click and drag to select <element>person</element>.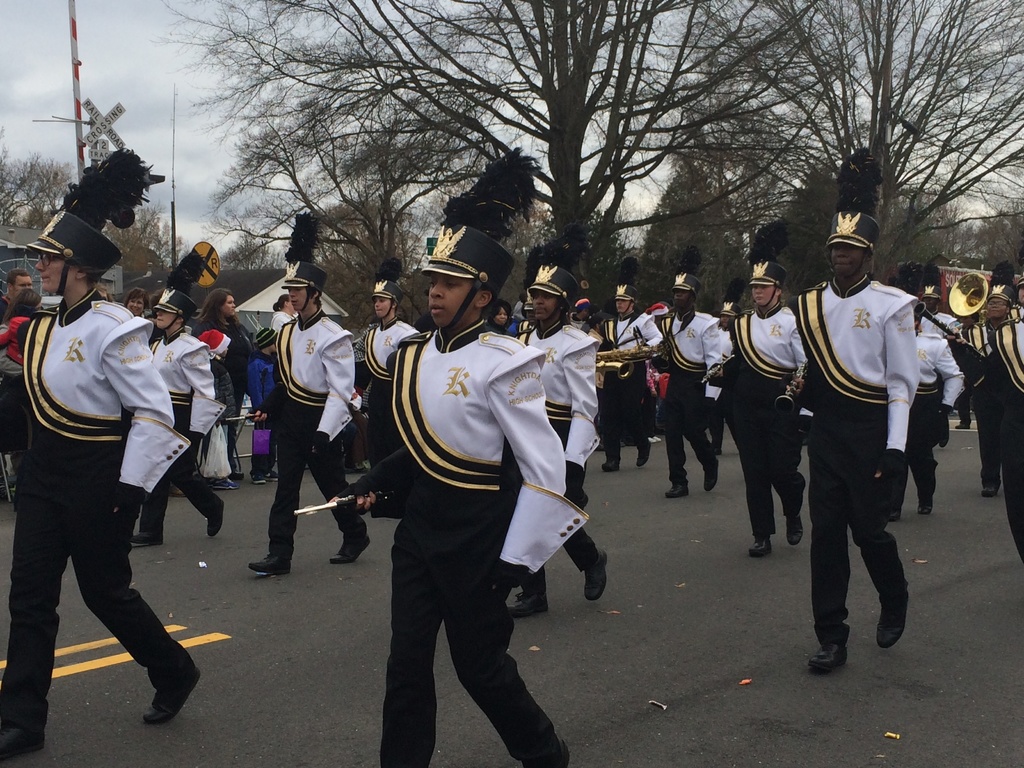
Selection: Rect(731, 220, 805, 558).
